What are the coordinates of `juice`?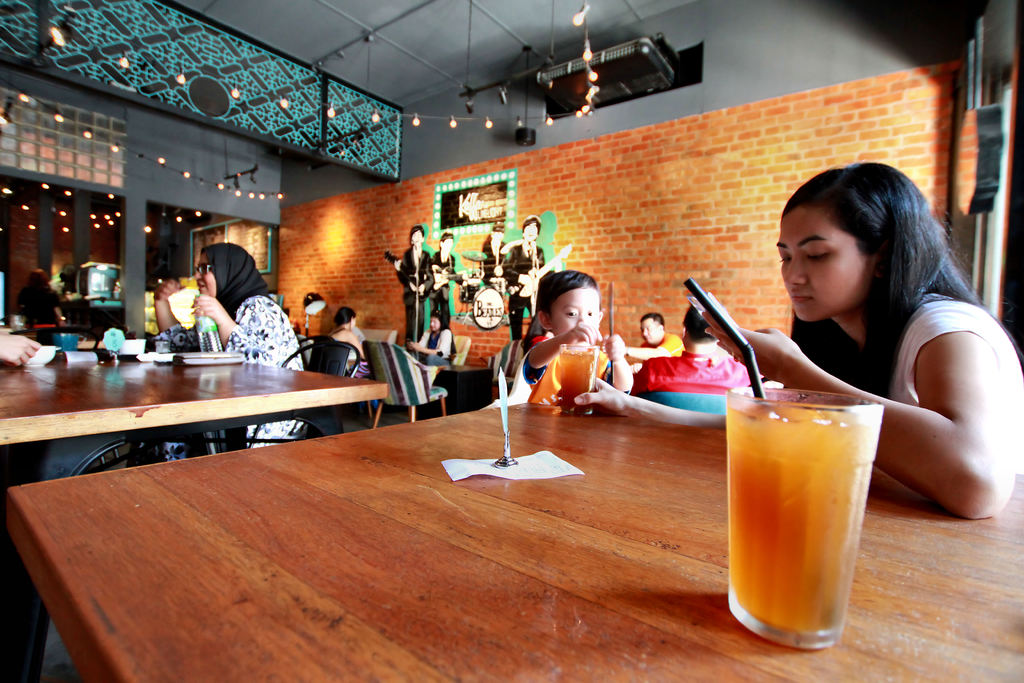
Rect(558, 352, 595, 415).
